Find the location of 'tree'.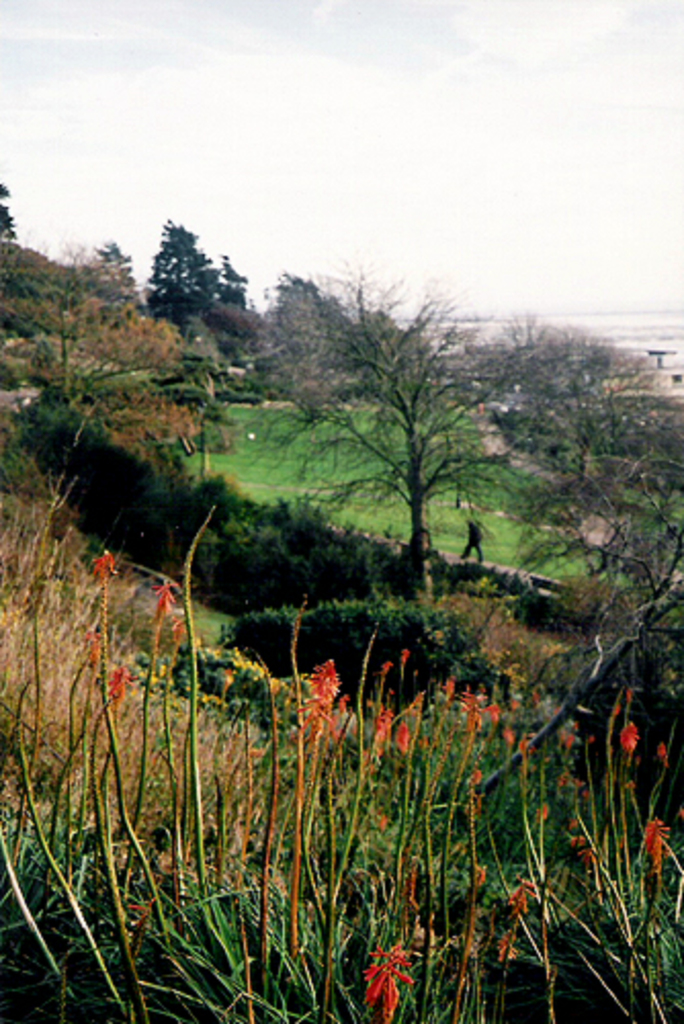
Location: {"x1": 0, "y1": 238, "x2": 217, "y2": 489}.
